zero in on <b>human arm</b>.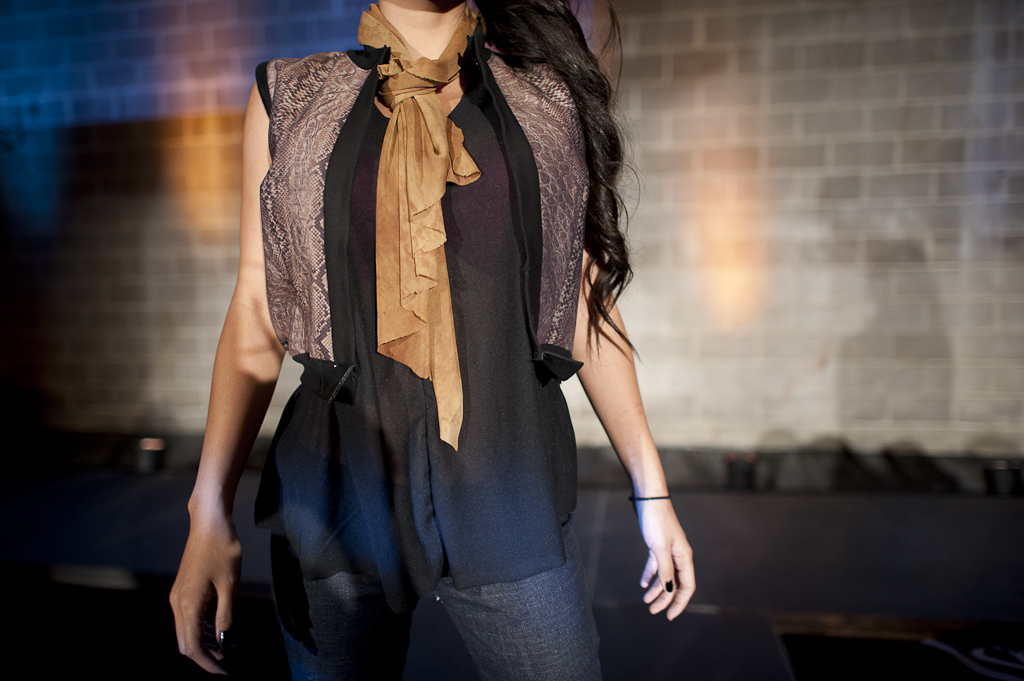
Zeroed in: select_region(555, 73, 713, 621).
